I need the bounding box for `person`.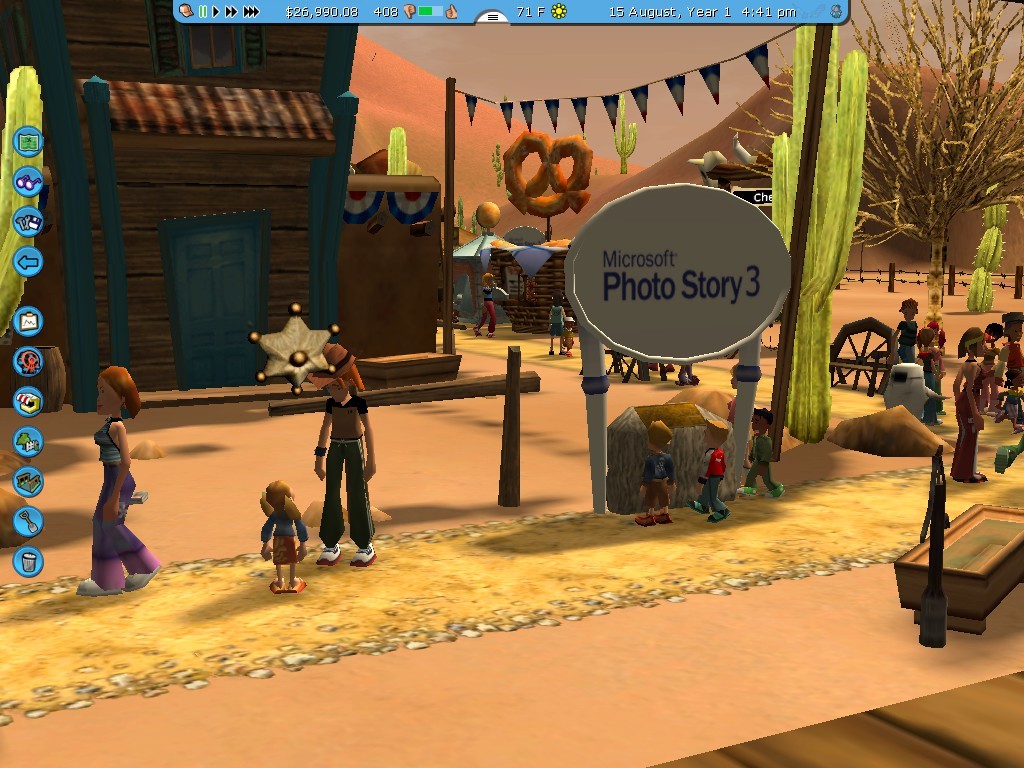
Here it is: [949, 322, 988, 479].
